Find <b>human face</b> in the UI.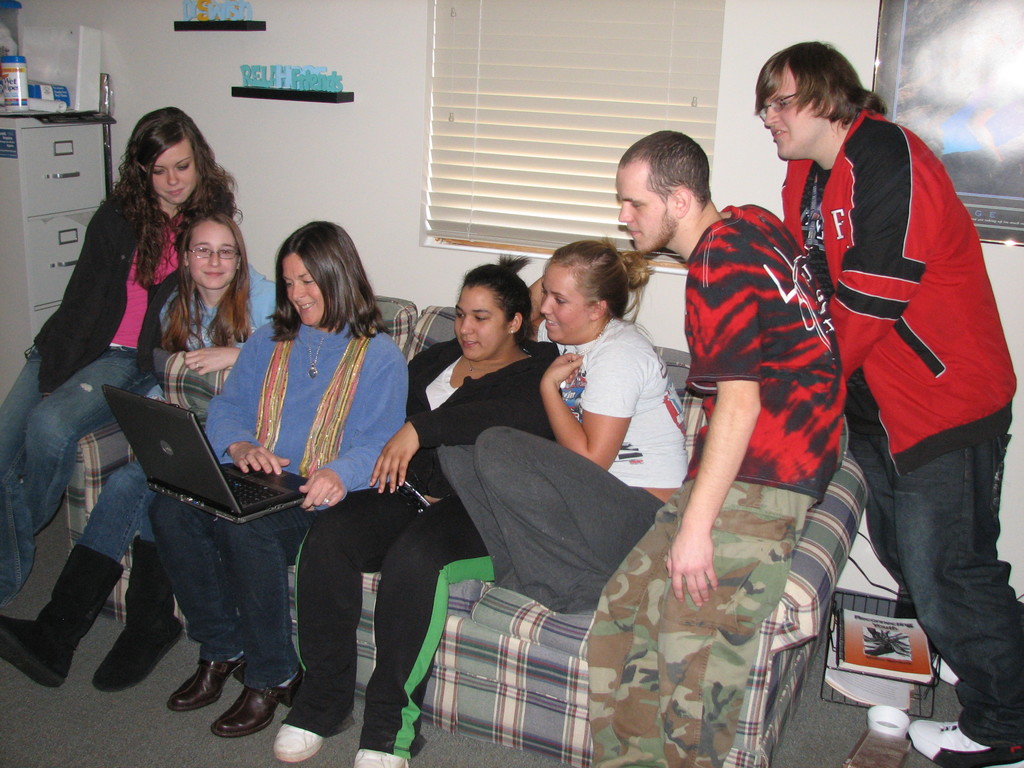
UI element at left=456, top=286, right=510, bottom=363.
